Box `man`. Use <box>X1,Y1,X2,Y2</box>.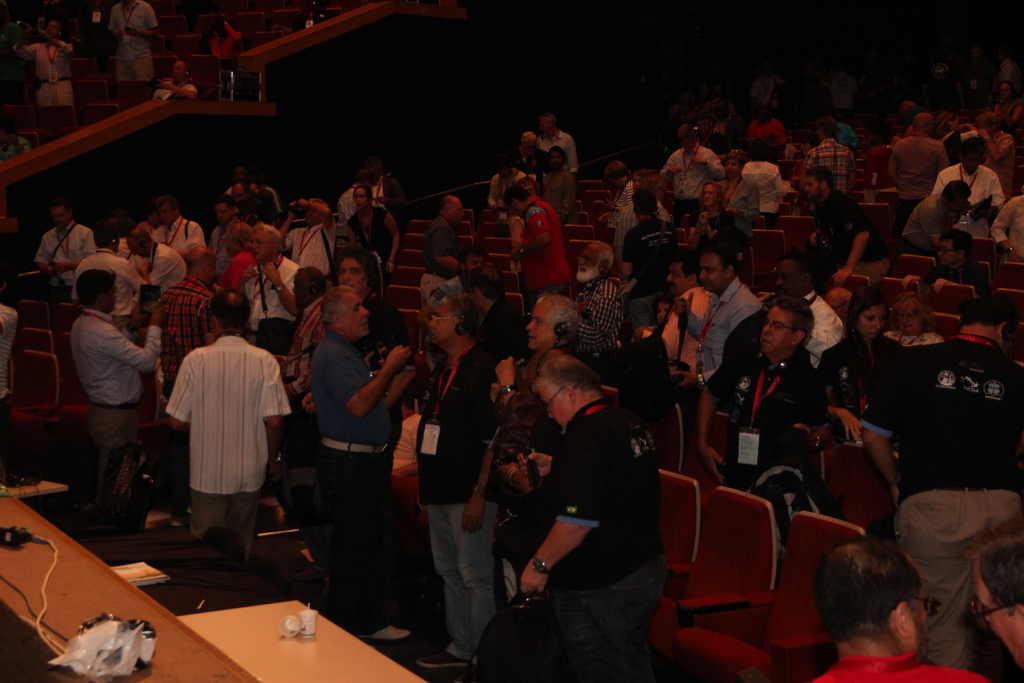
<box>929,136,1008,208</box>.
